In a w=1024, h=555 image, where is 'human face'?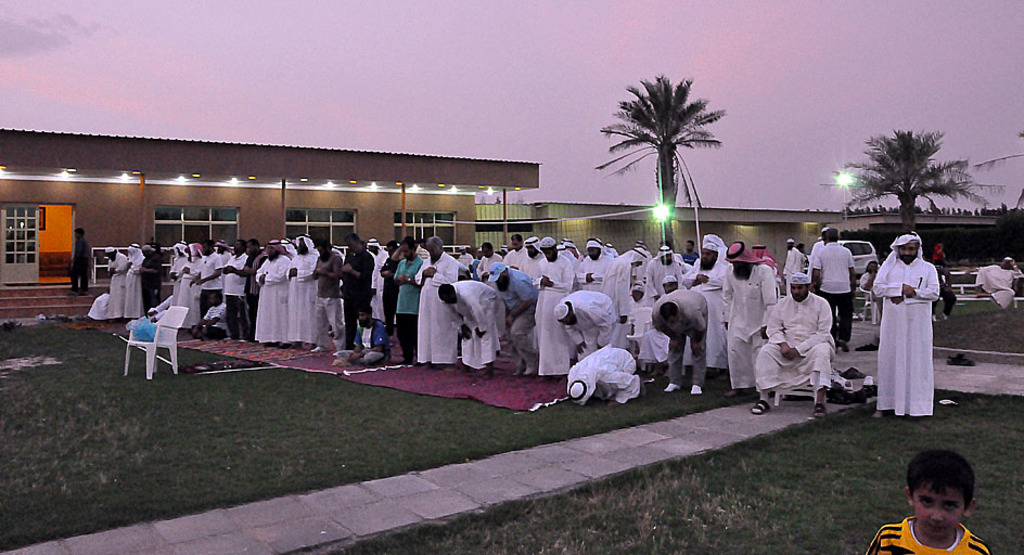
l=402, t=245, r=414, b=261.
